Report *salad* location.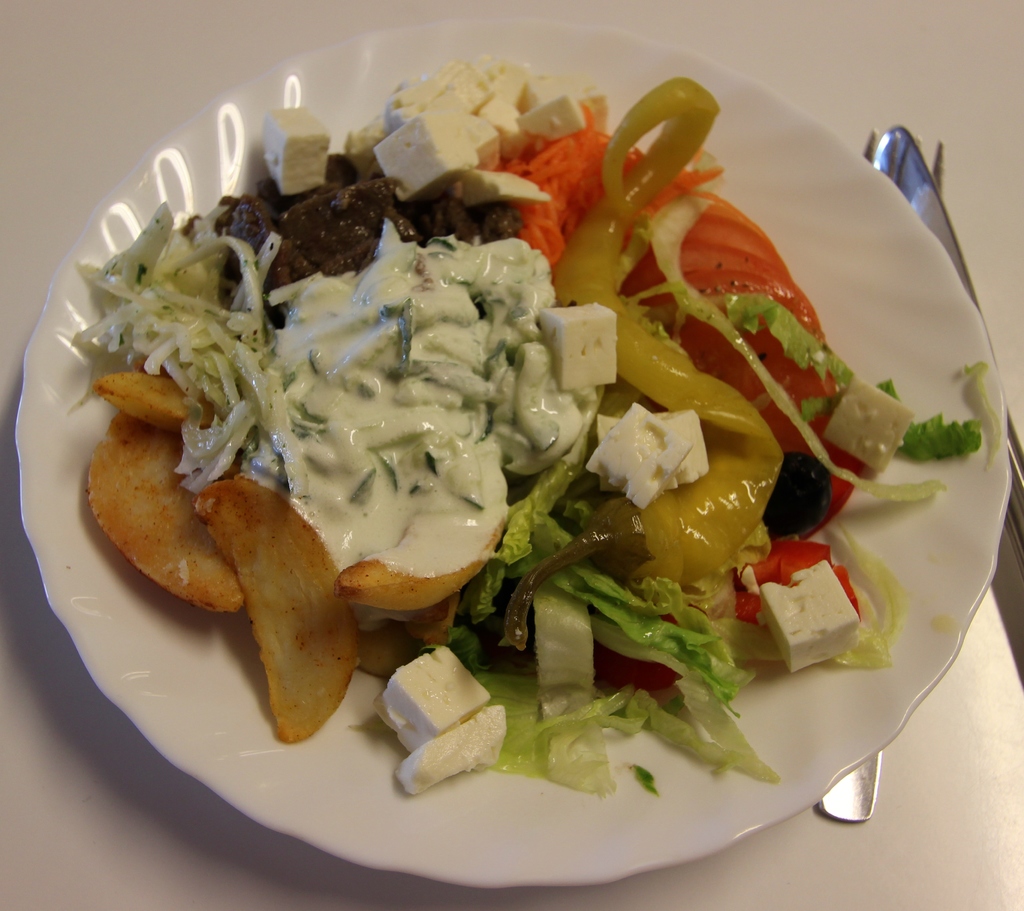
Report: x1=65, y1=44, x2=1007, y2=786.
